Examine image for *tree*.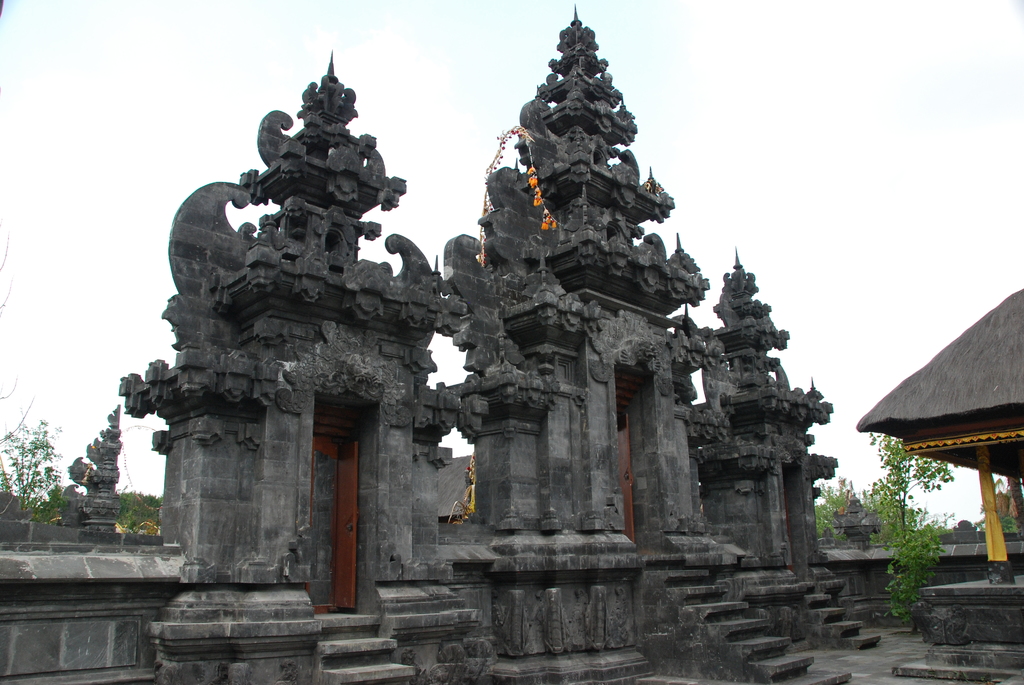
Examination result: {"left": 811, "top": 469, "right": 858, "bottom": 559}.
